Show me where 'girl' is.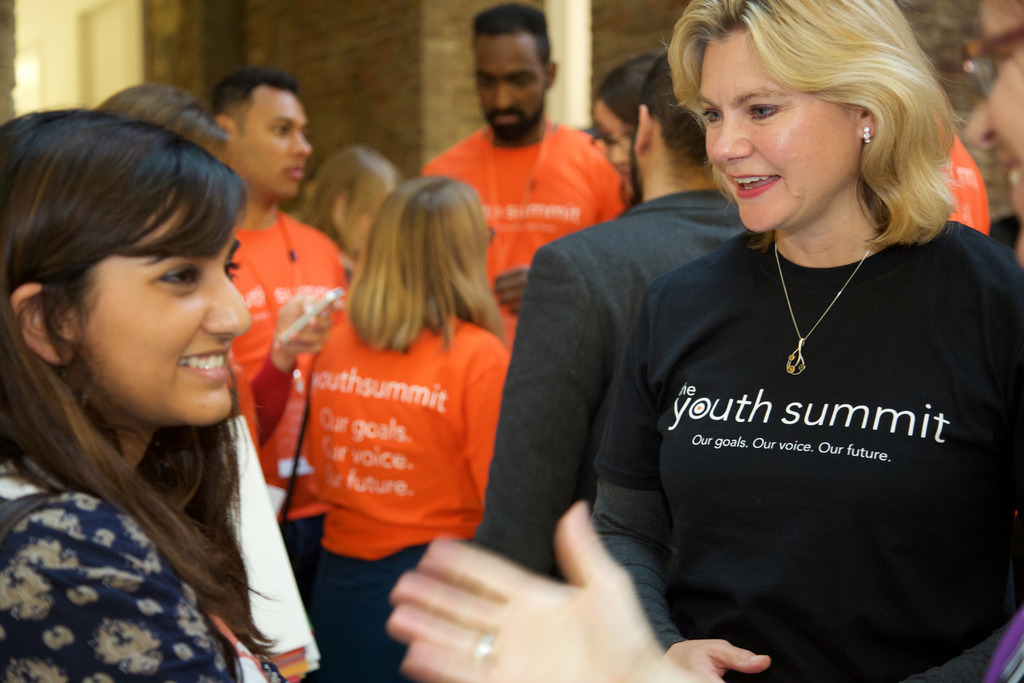
'girl' is at x1=96, y1=81, x2=255, y2=443.
